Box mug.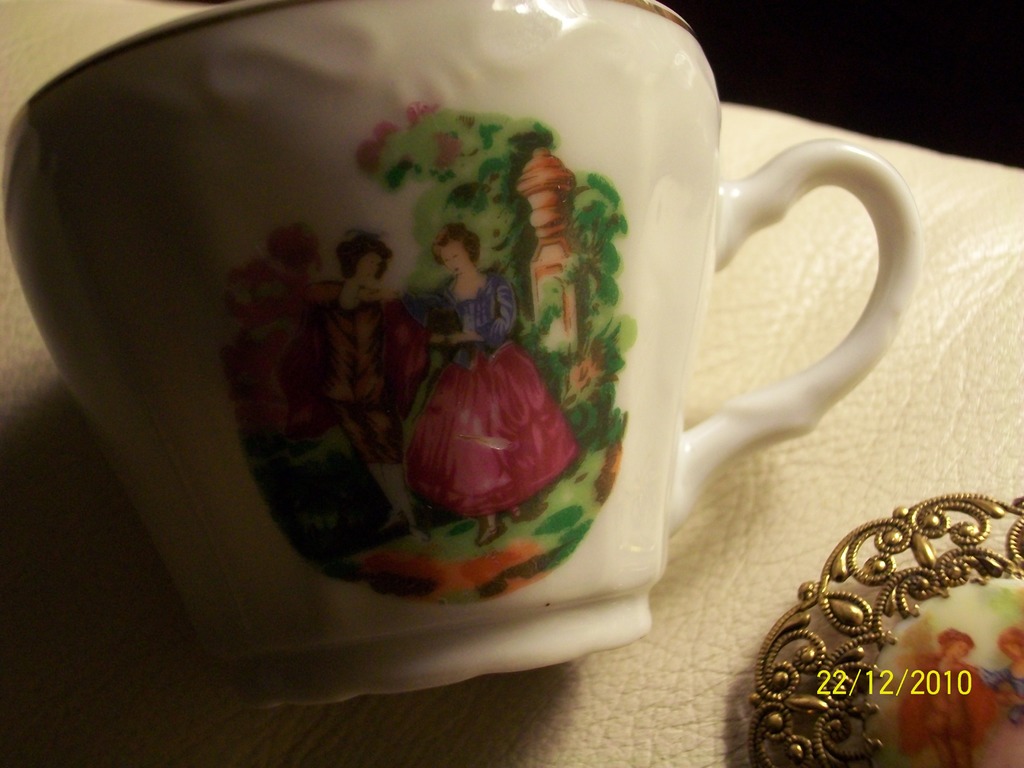
<region>6, 0, 918, 716</region>.
